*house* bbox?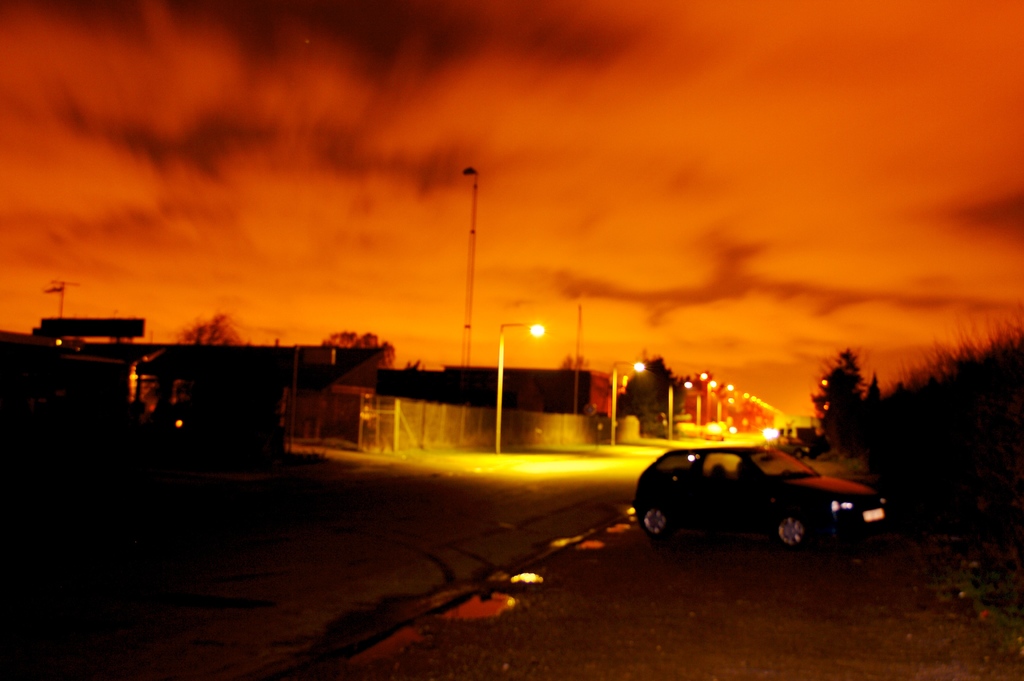
detection(141, 347, 386, 441)
